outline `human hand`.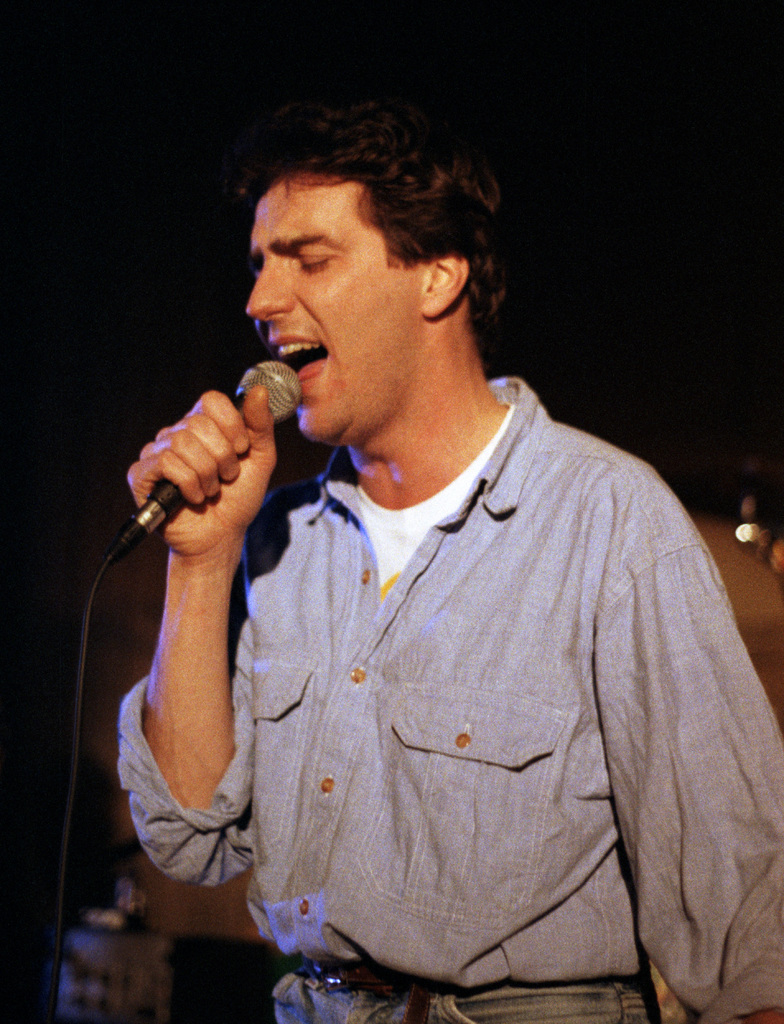
Outline: 115 415 291 570.
